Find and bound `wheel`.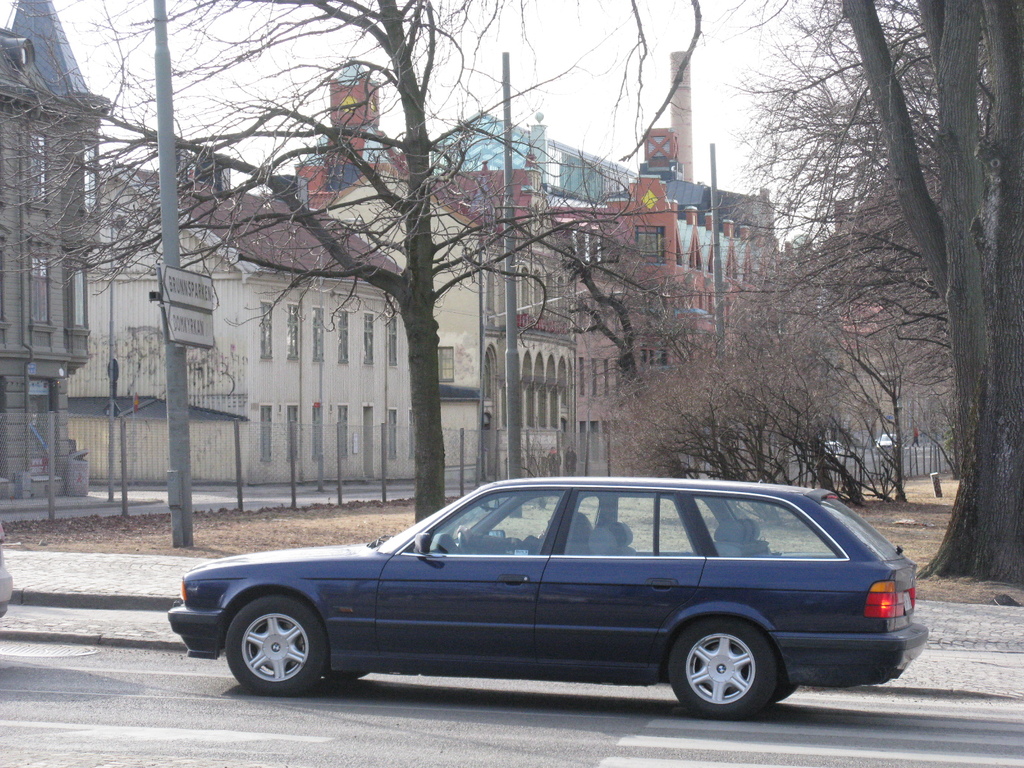
Bound: 666/612/767/721.
